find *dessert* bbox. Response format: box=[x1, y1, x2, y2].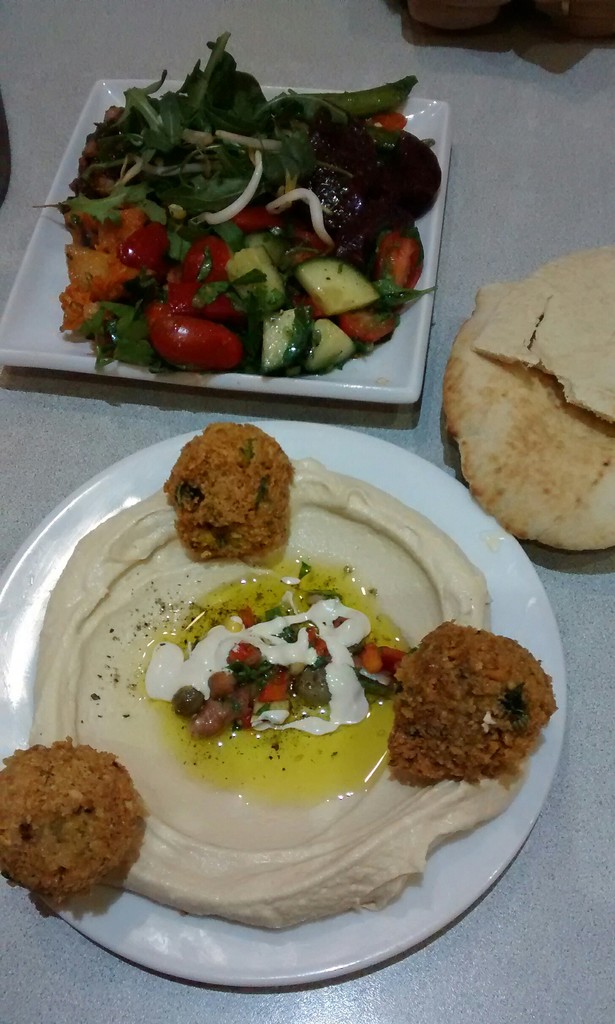
box=[0, 421, 559, 915].
